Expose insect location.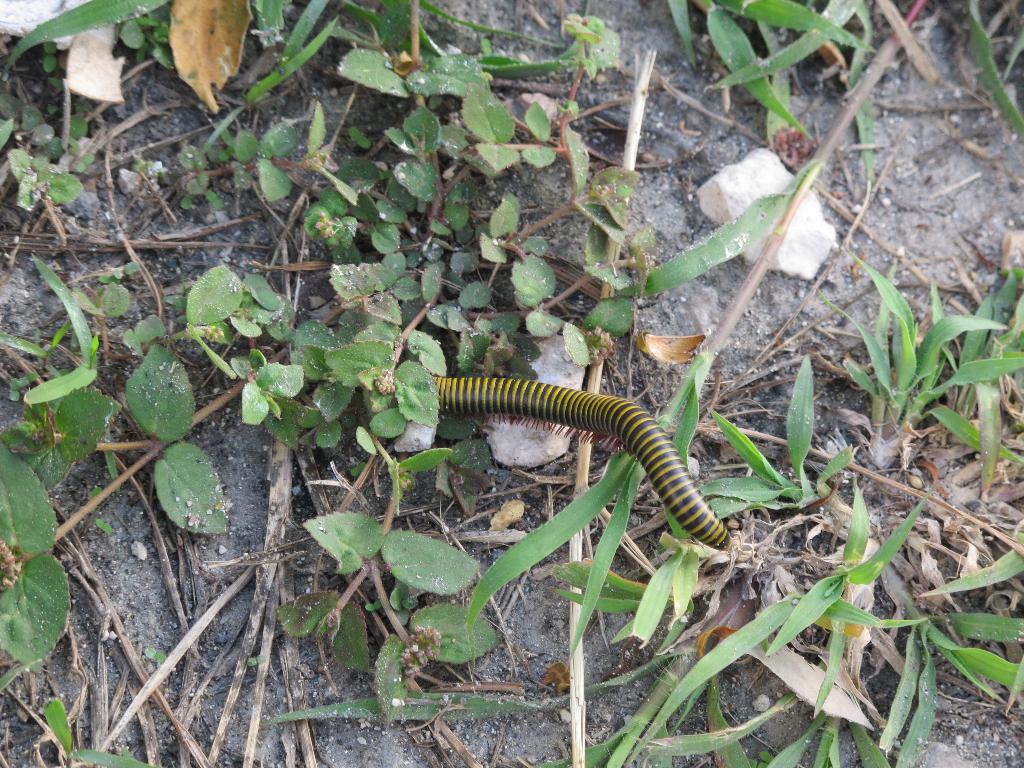
Exposed at 435,374,733,552.
